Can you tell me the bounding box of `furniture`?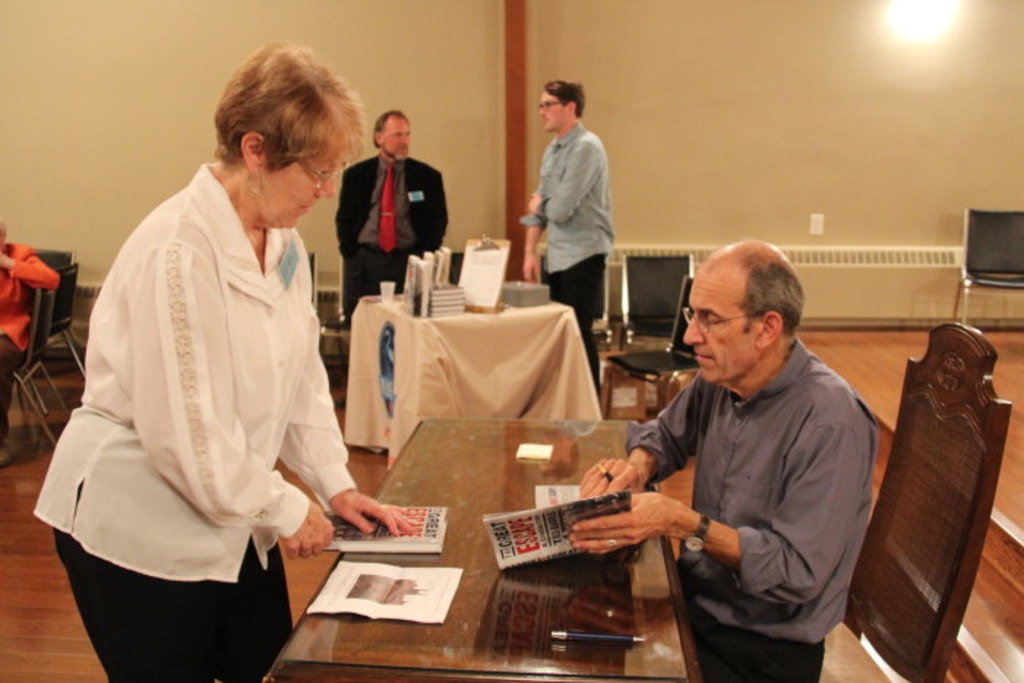
620/252/692/345.
